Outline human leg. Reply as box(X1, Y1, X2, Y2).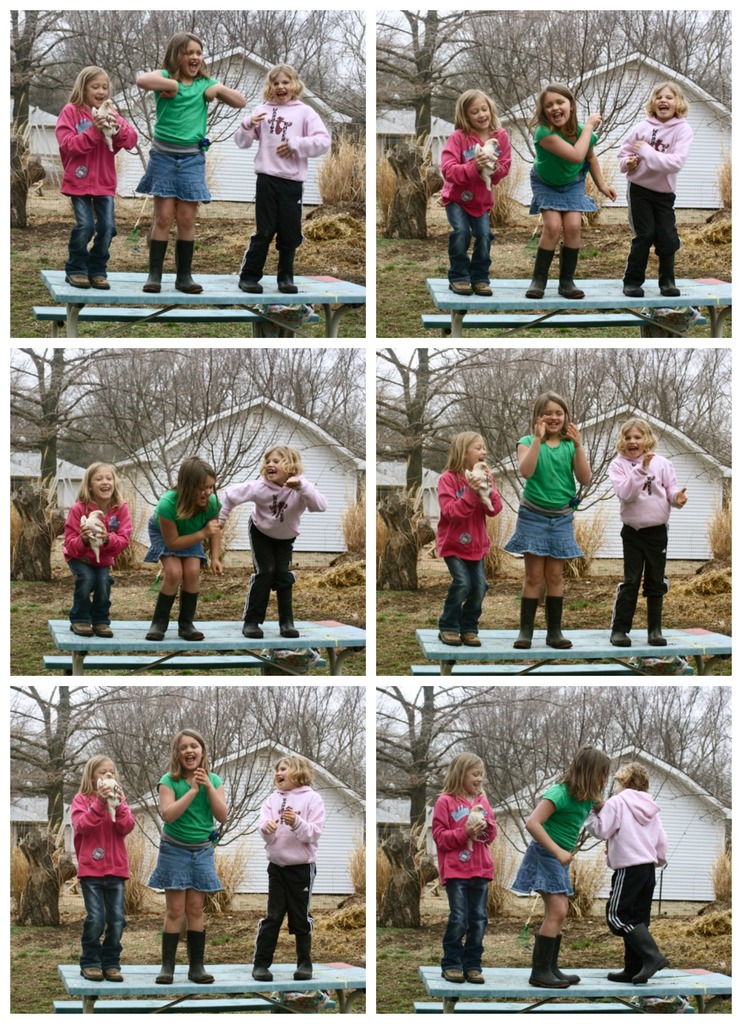
box(106, 879, 125, 982).
